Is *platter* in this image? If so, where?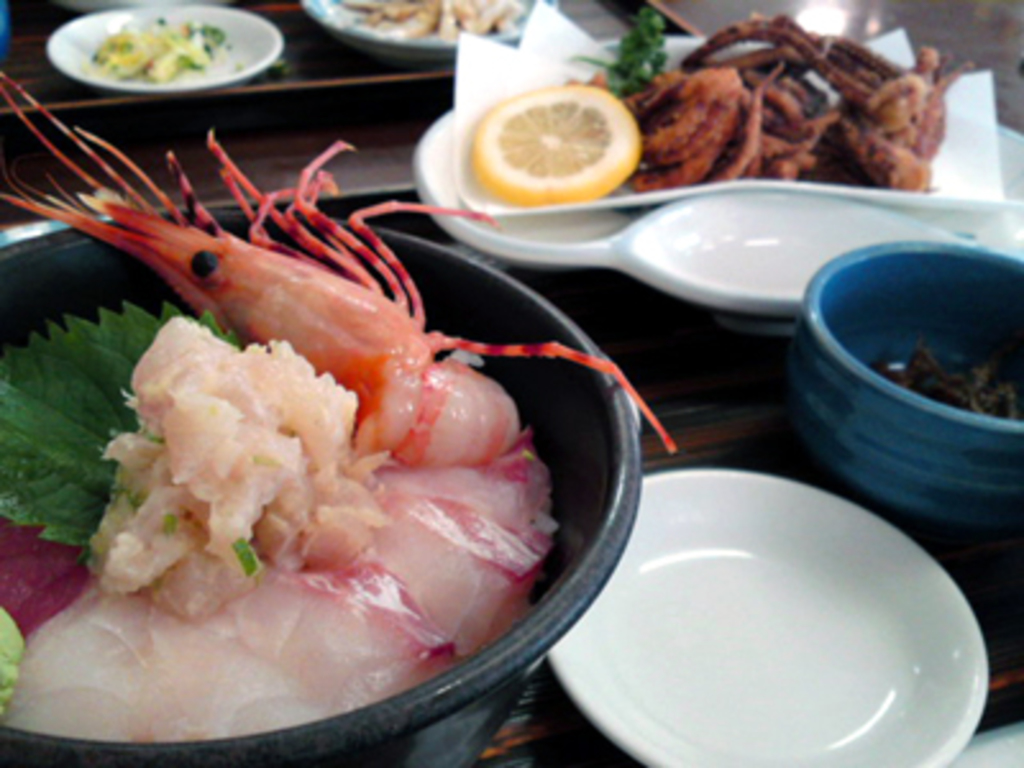
Yes, at box(412, 36, 1021, 317).
